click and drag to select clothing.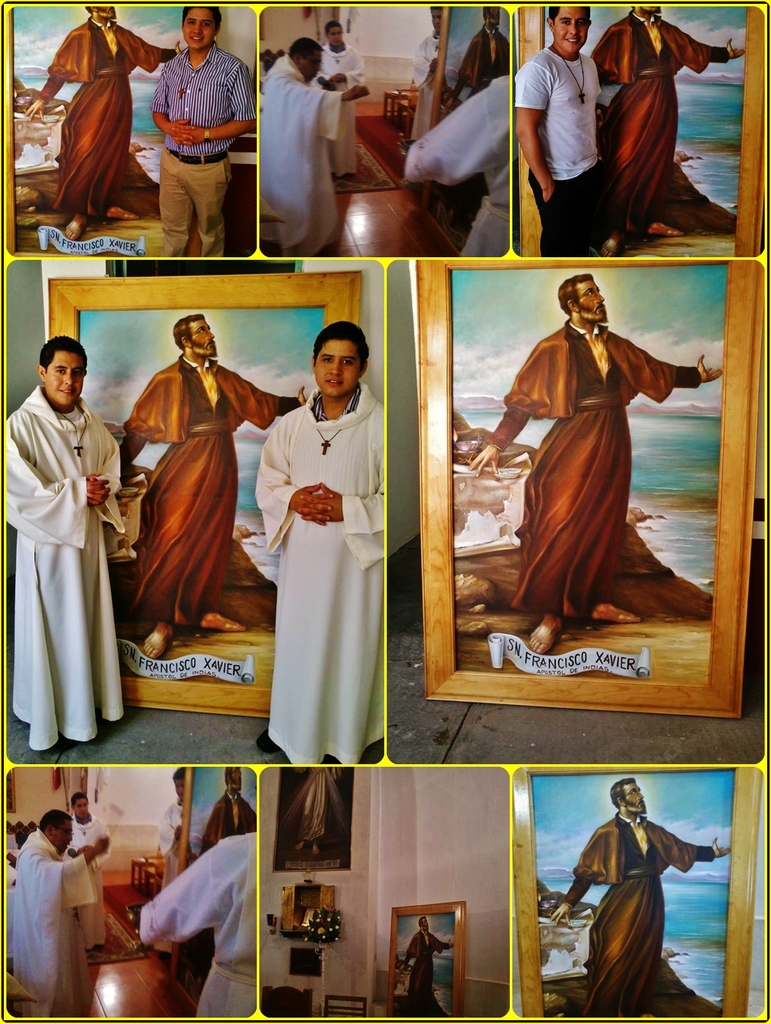
Selection: select_region(497, 314, 697, 644).
